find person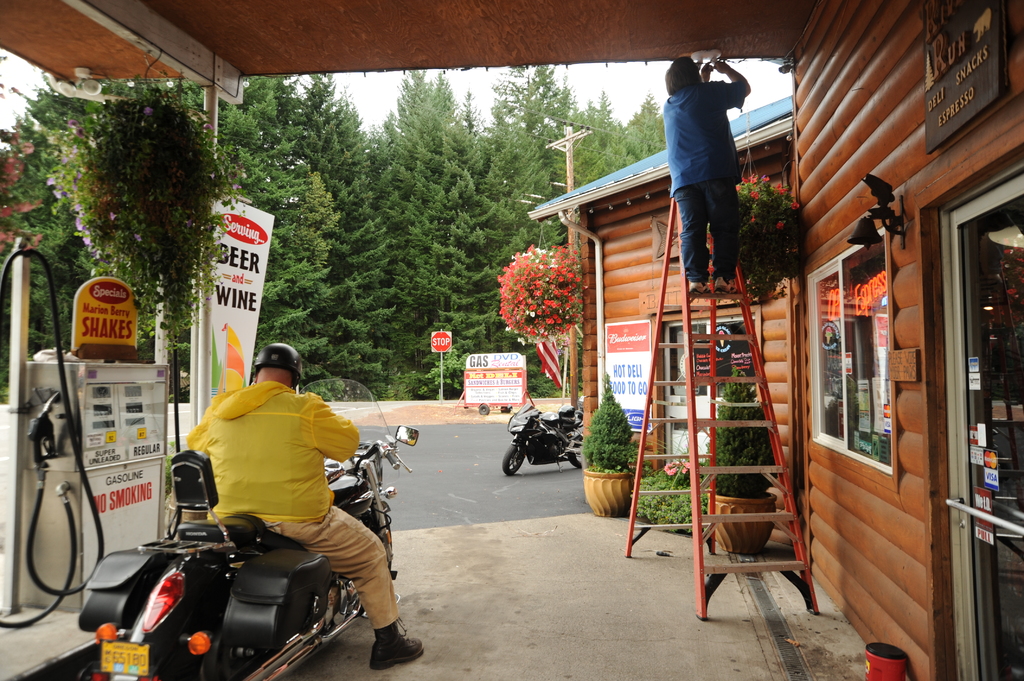
{"x1": 179, "y1": 332, "x2": 426, "y2": 673}
